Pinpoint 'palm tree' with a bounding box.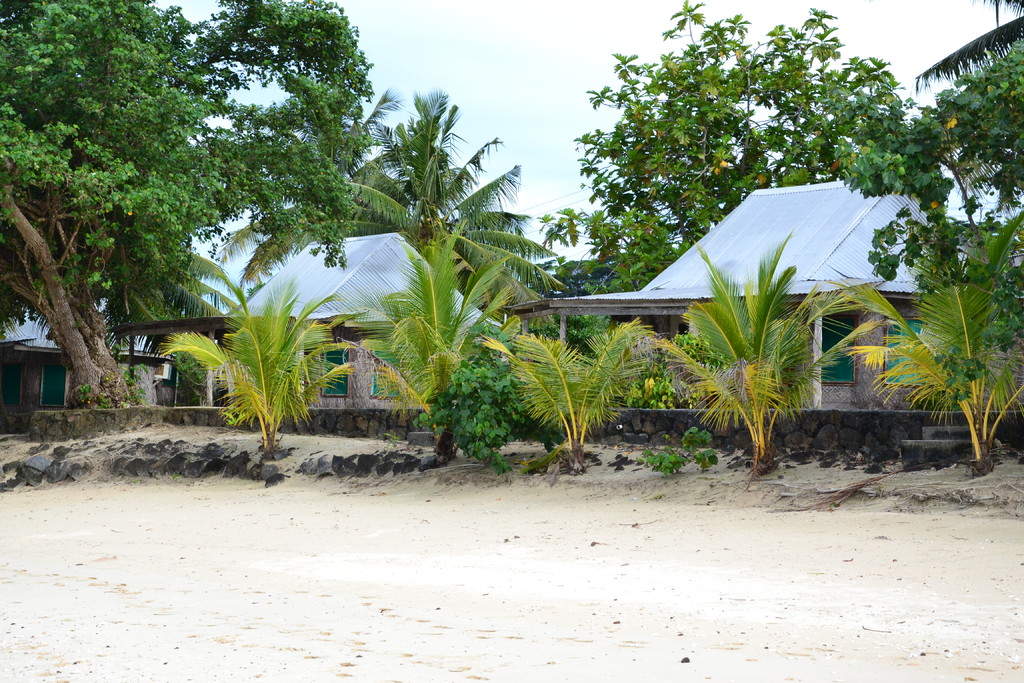
[x1=843, y1=242, x2=1023, y2=457].
